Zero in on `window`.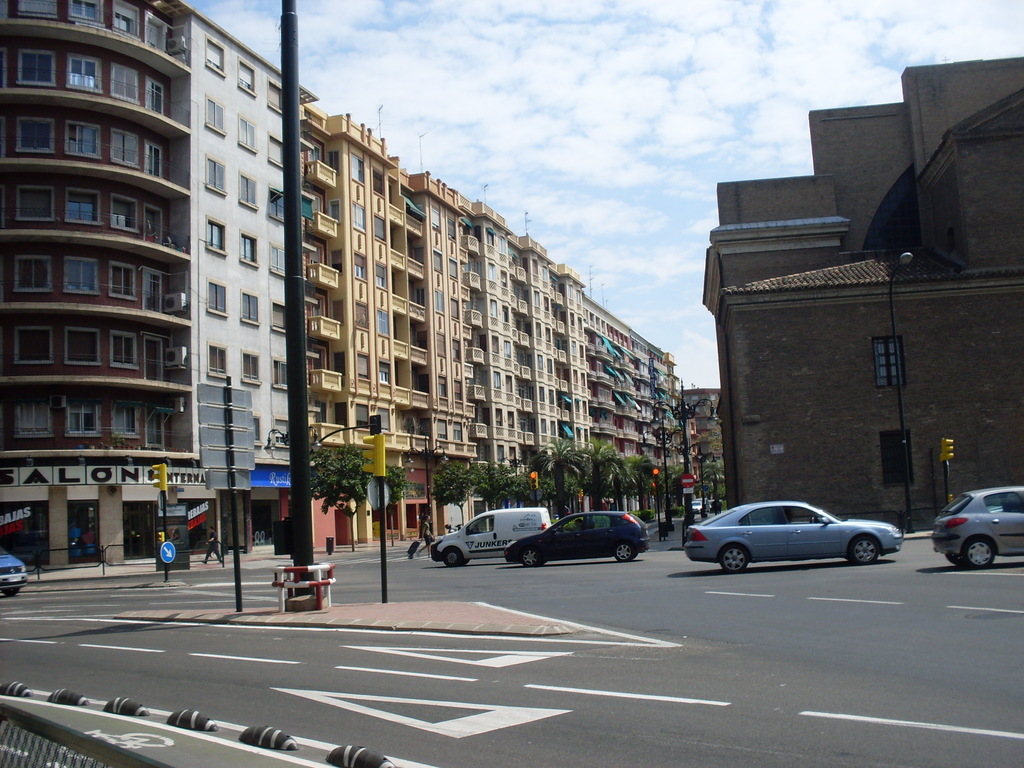
Zeroed in: rect(239, 56, 259, 94).
